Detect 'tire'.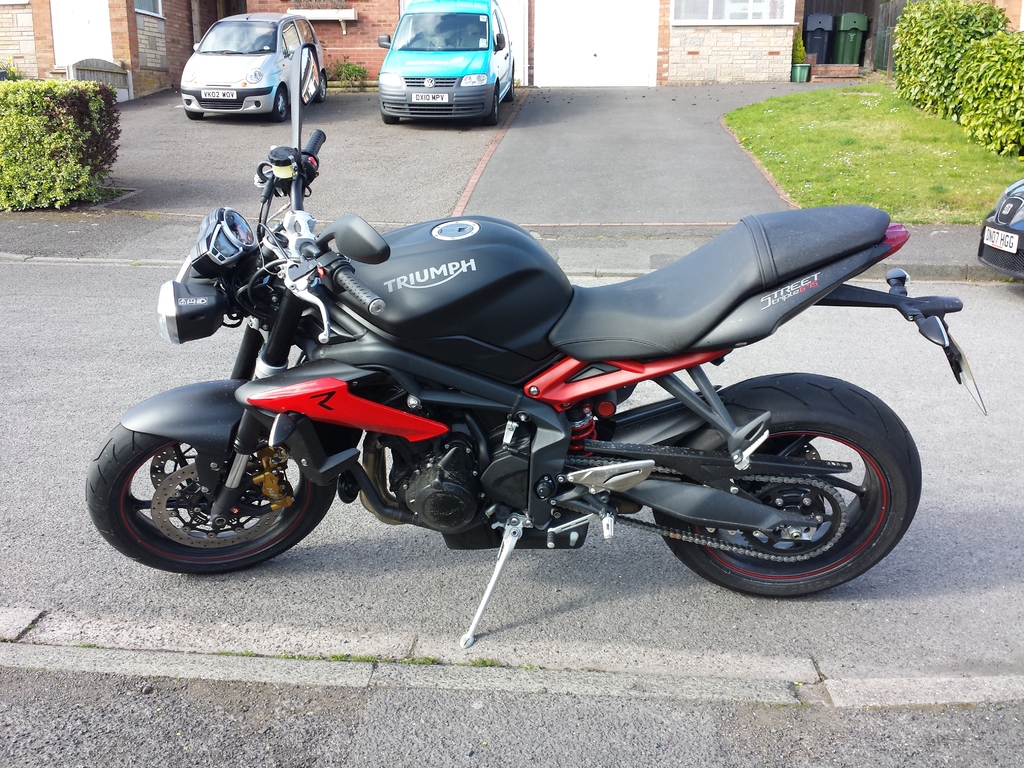
Detected at locate(81, 421, 335, 577).
